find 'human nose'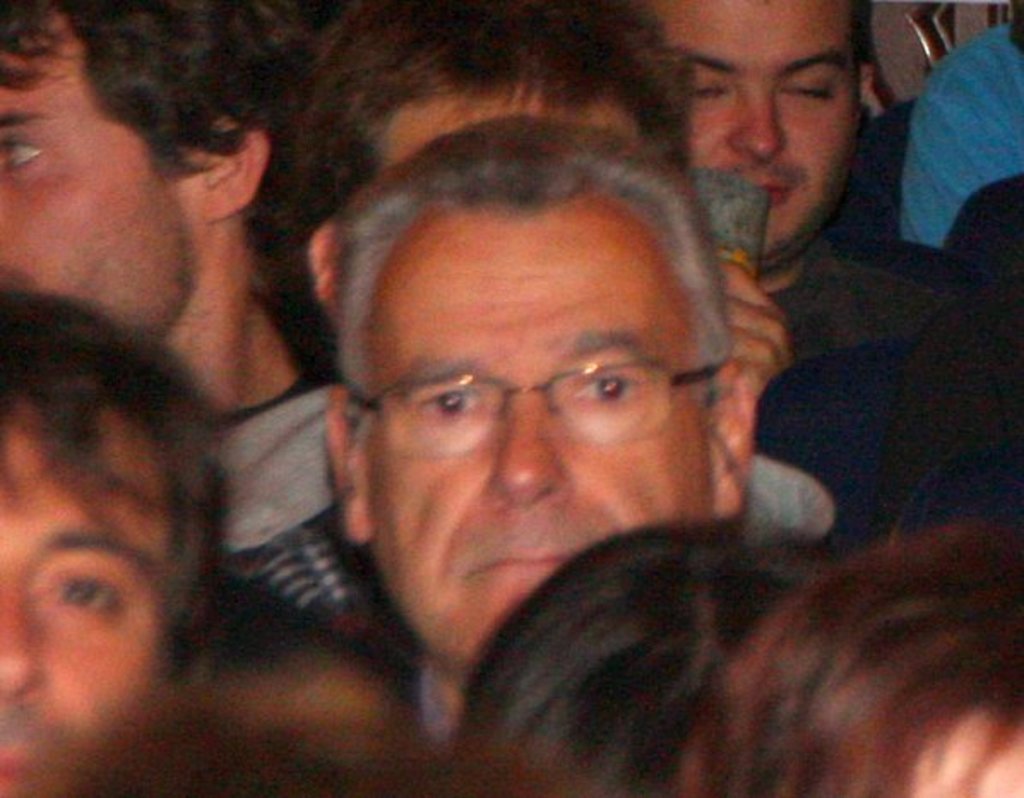
490/385/575/503
